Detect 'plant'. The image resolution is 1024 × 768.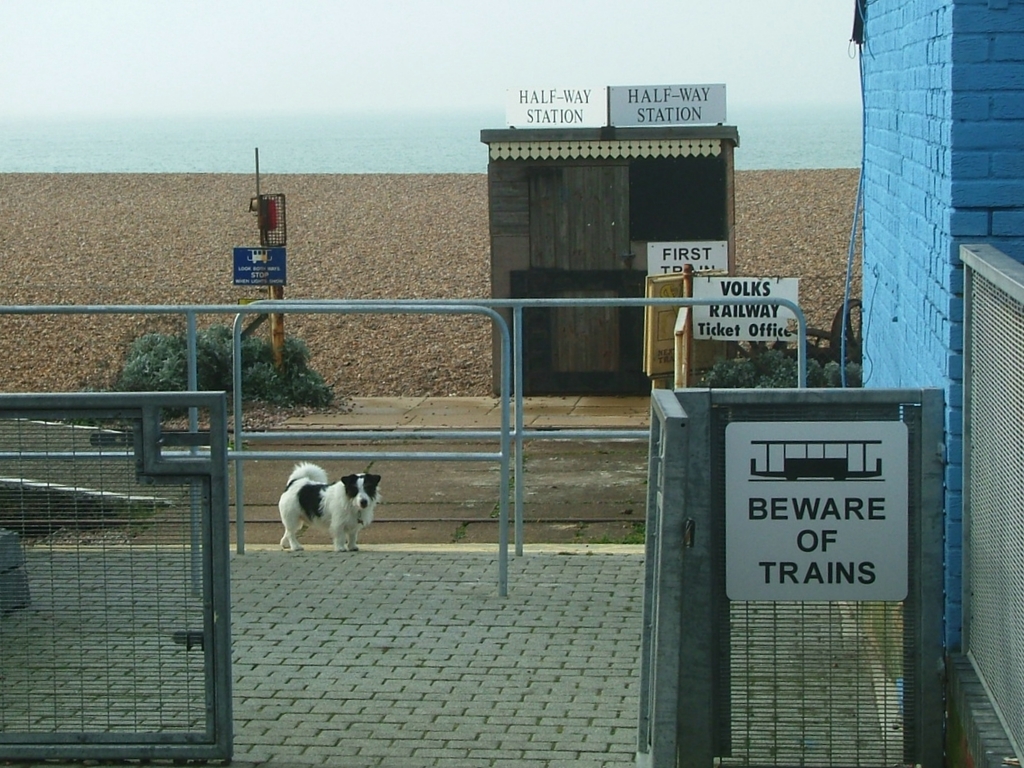
859, 602, 902, 684.
